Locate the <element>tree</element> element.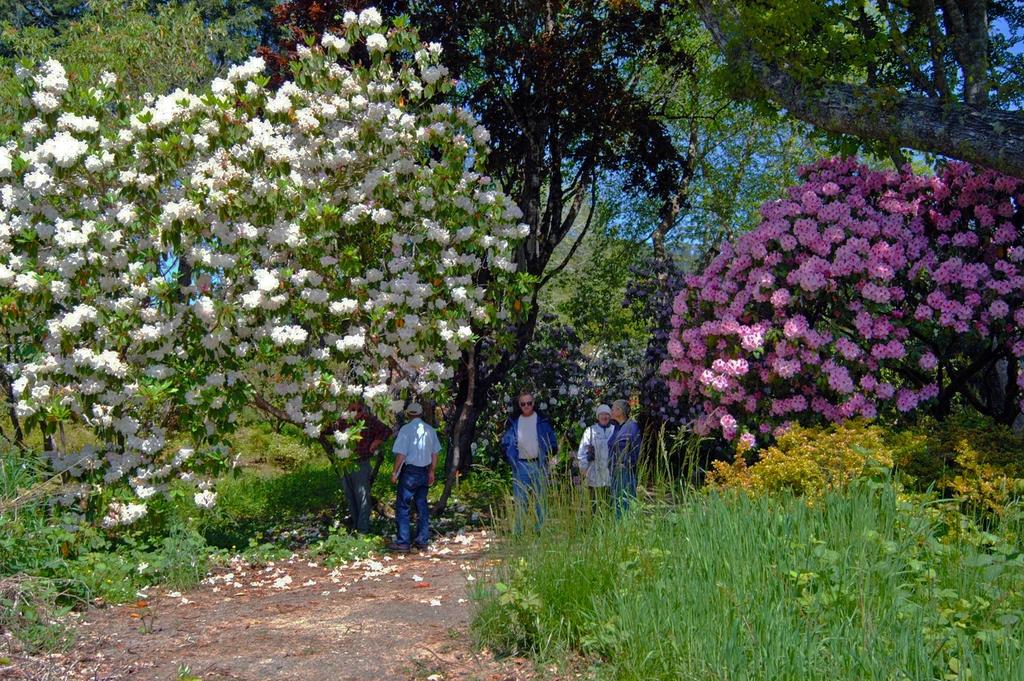
Element bbox: region(3, 0, 271, 146).
